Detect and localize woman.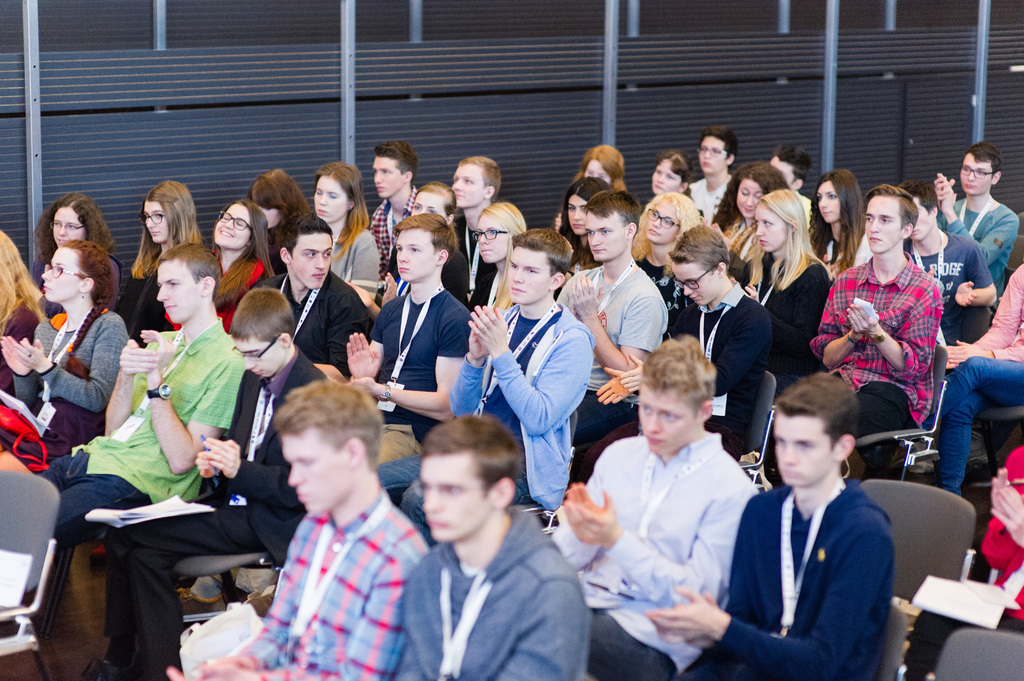
Localized at (left=557, top=175, right=610, bottom=272).
